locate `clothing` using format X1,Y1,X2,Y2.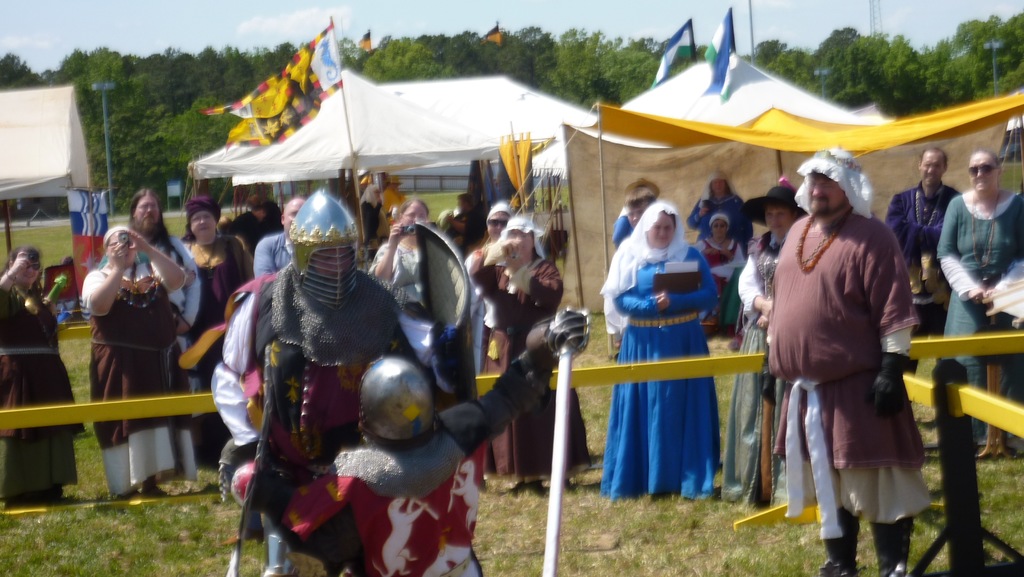
721,228,793,510.
